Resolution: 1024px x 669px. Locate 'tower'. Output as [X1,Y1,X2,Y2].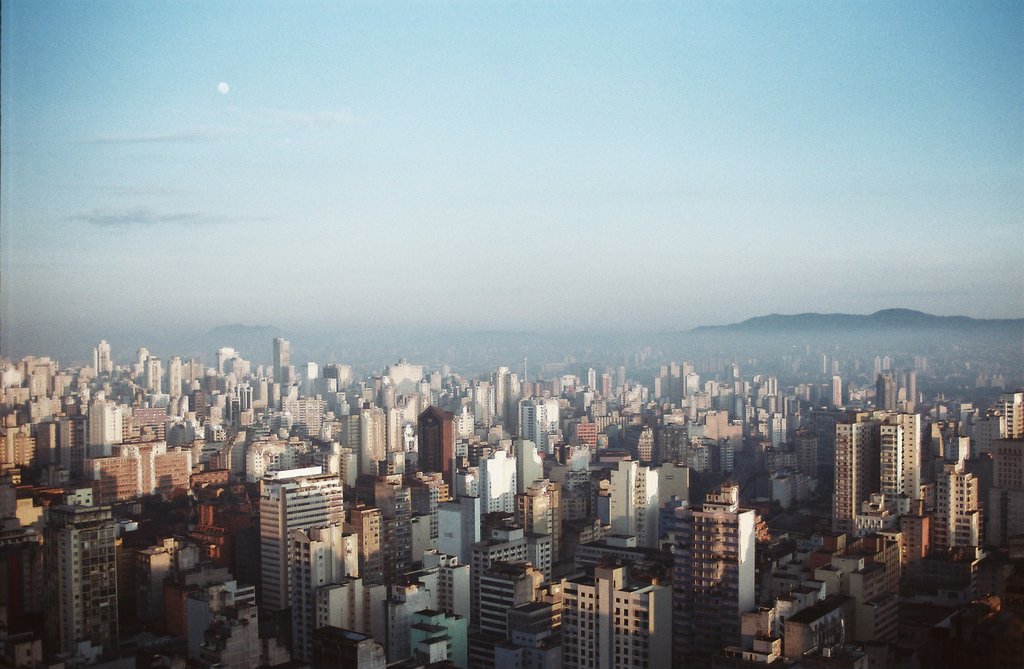
[846,407,924,529].
